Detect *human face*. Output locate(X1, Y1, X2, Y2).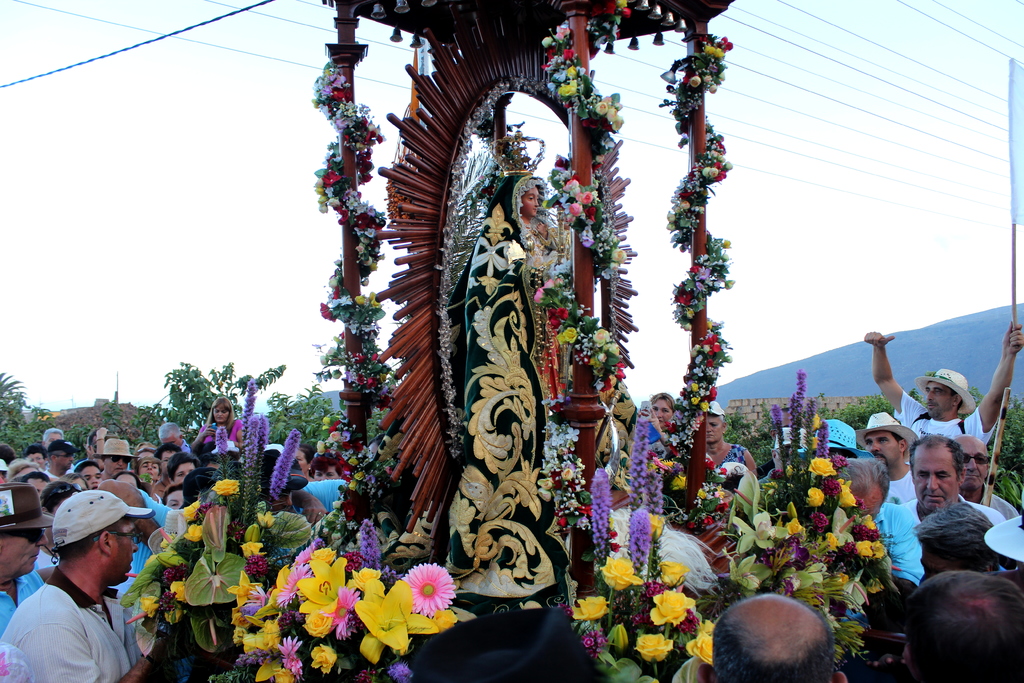
locate(169, 492, 184, 509).
